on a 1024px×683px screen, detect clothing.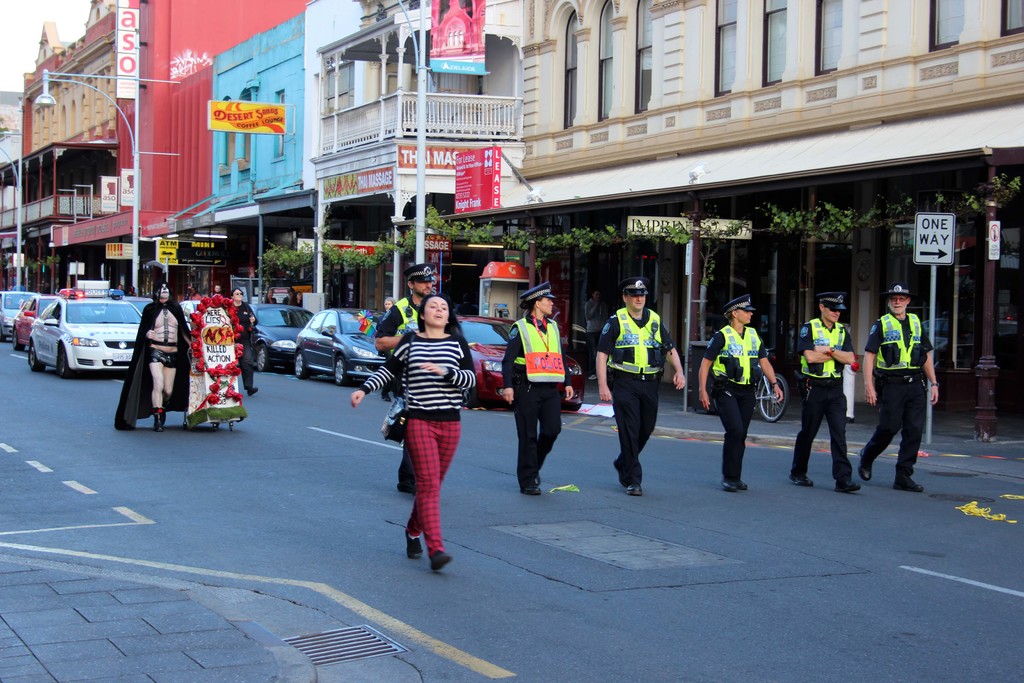
(left=793, top=318, right=854, bottom=483).
